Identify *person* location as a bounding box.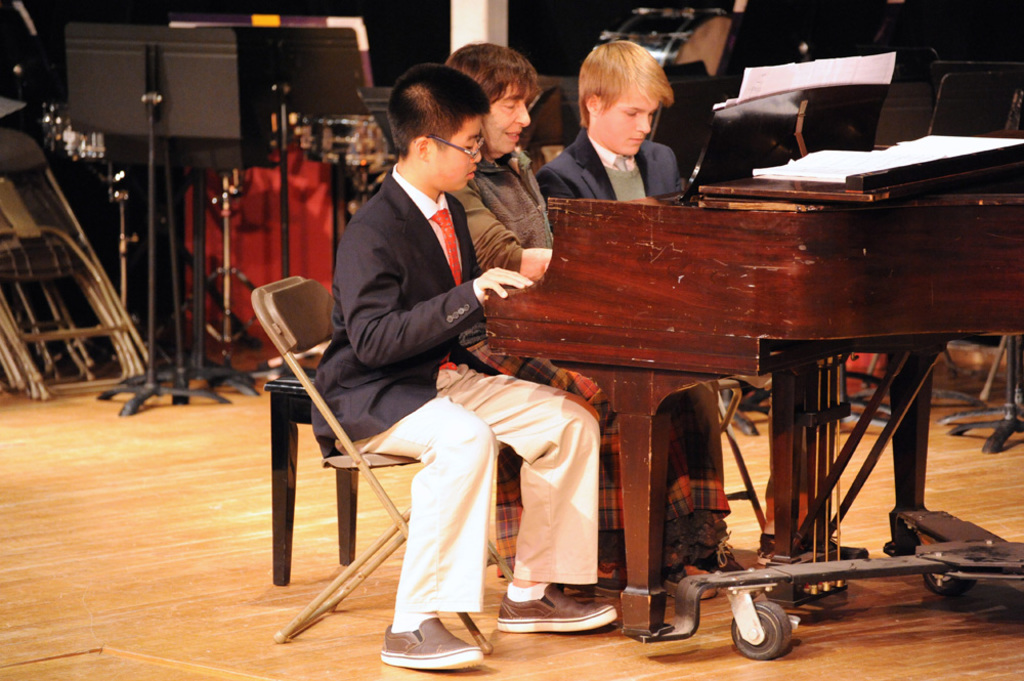
[310,42,530,634].
